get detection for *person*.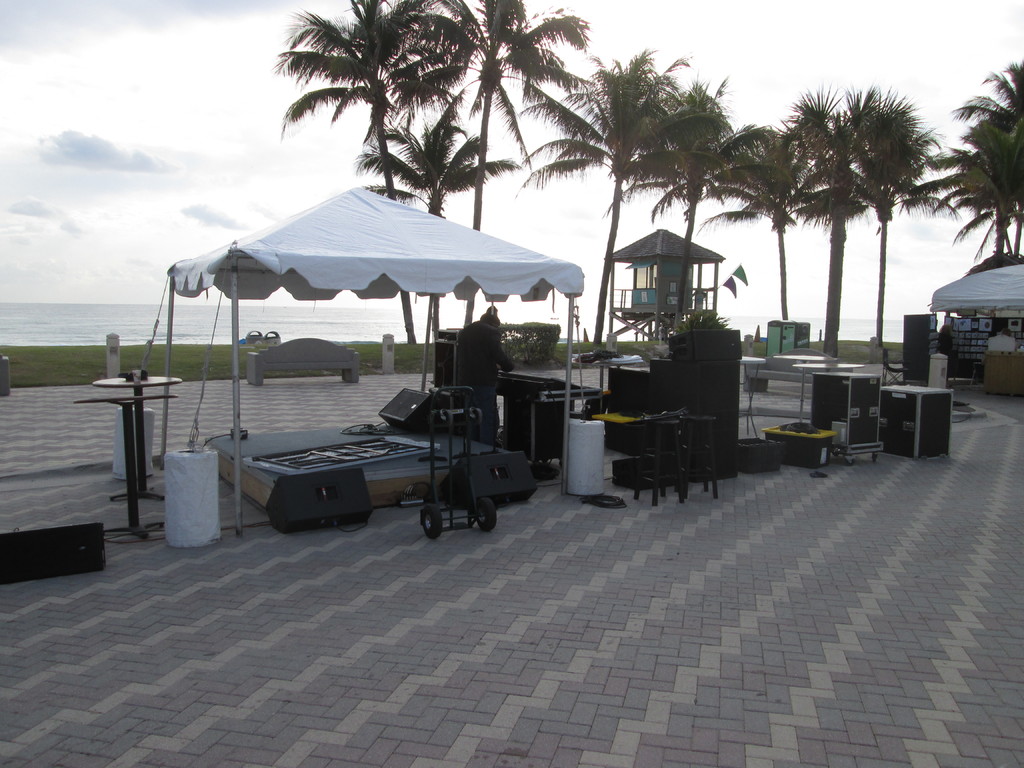
Detection: locate(456, 310, 516, 434).
